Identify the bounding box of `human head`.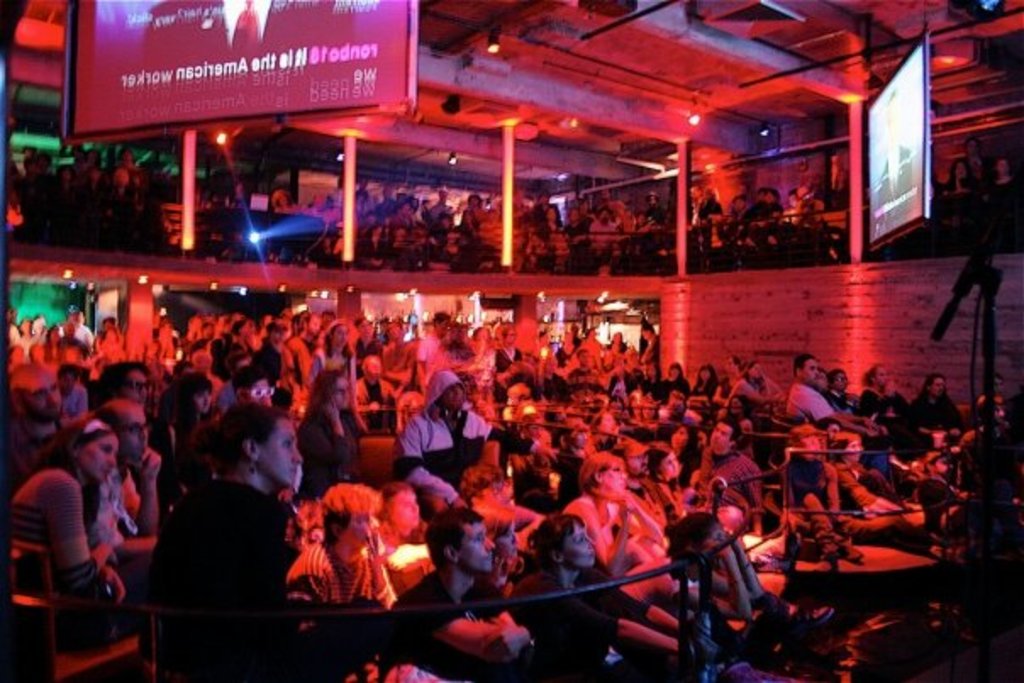
l=432, t=371, r=463, b=407.
